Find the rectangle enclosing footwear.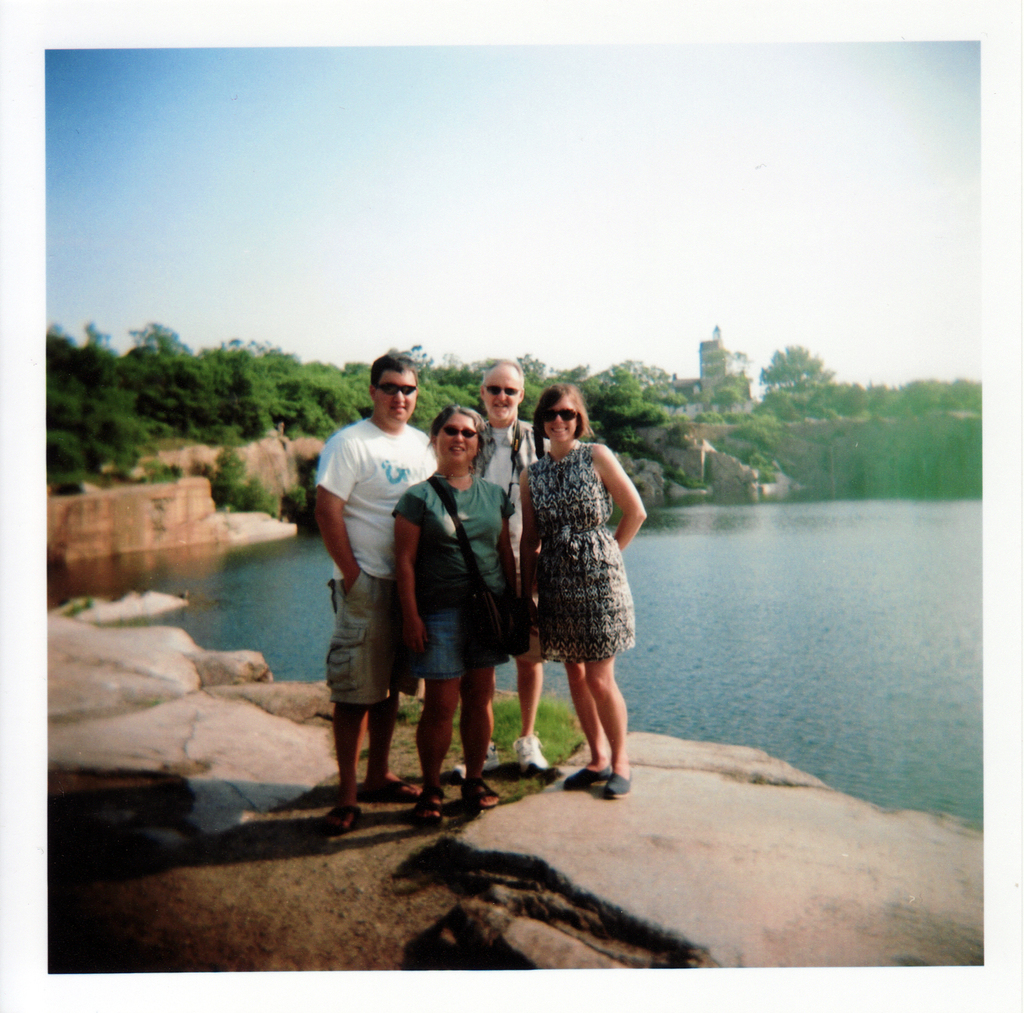
x1=317 y1=793 x2=375 y2=846.
